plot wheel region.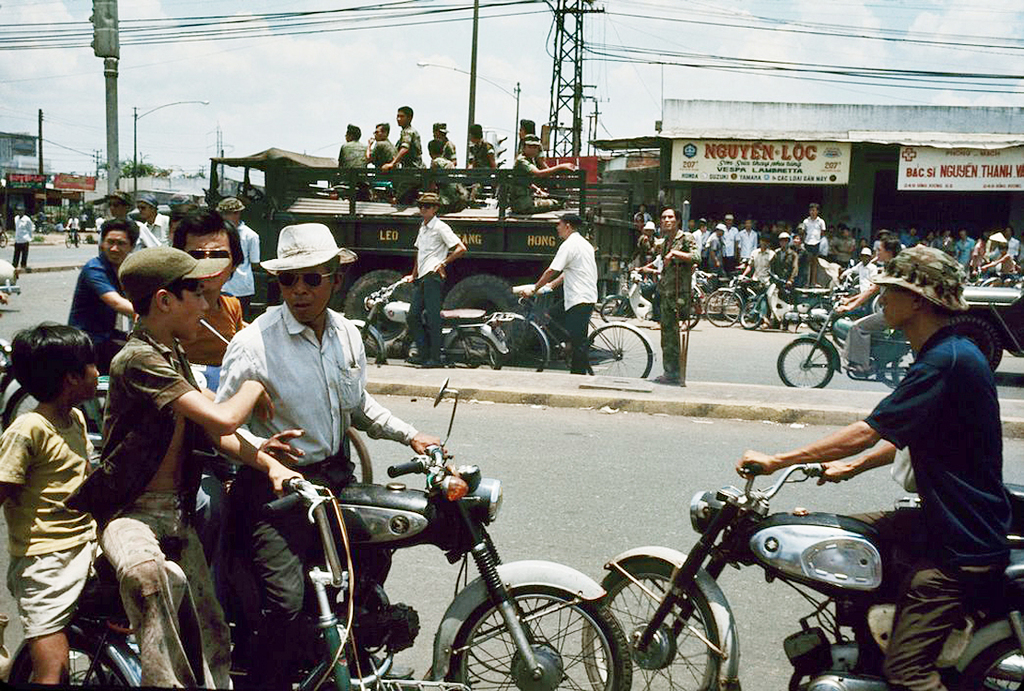
Plotted at (704, 290, 741, 325).
